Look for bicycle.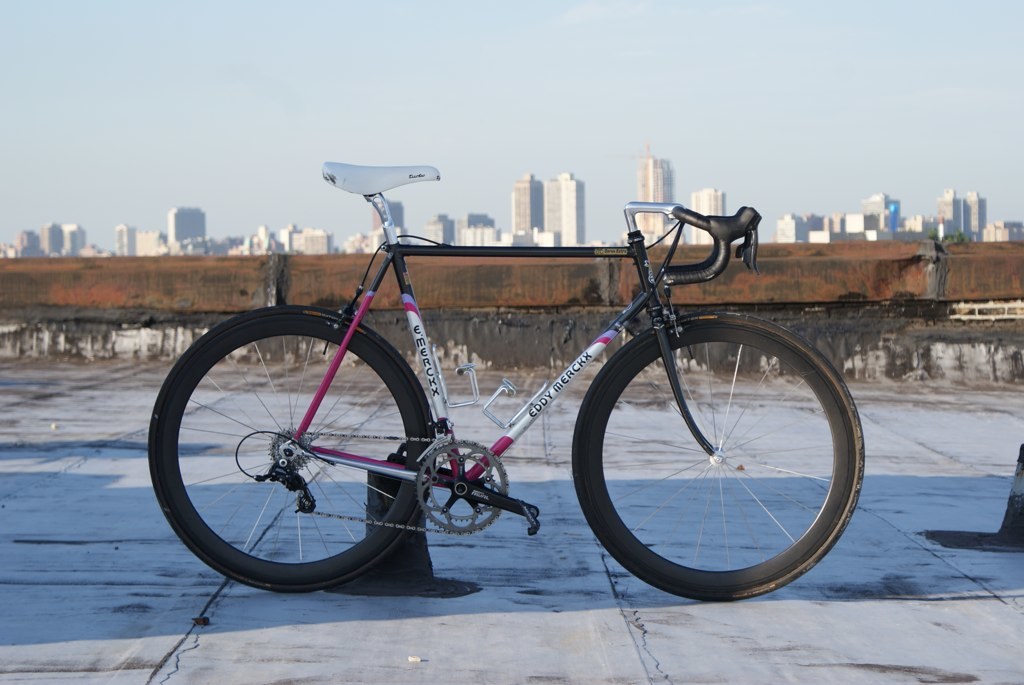
Found: x1=143, y1=156, x2=861, y2=590.
